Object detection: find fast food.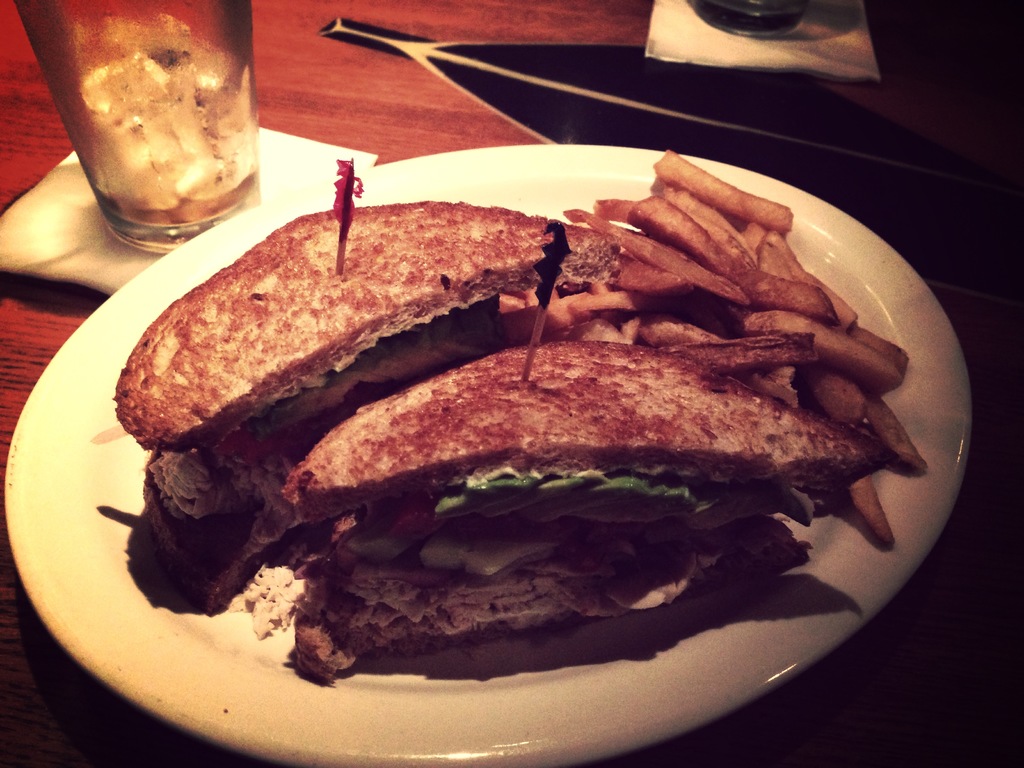
l=654, t=148, r=794, b=232.
